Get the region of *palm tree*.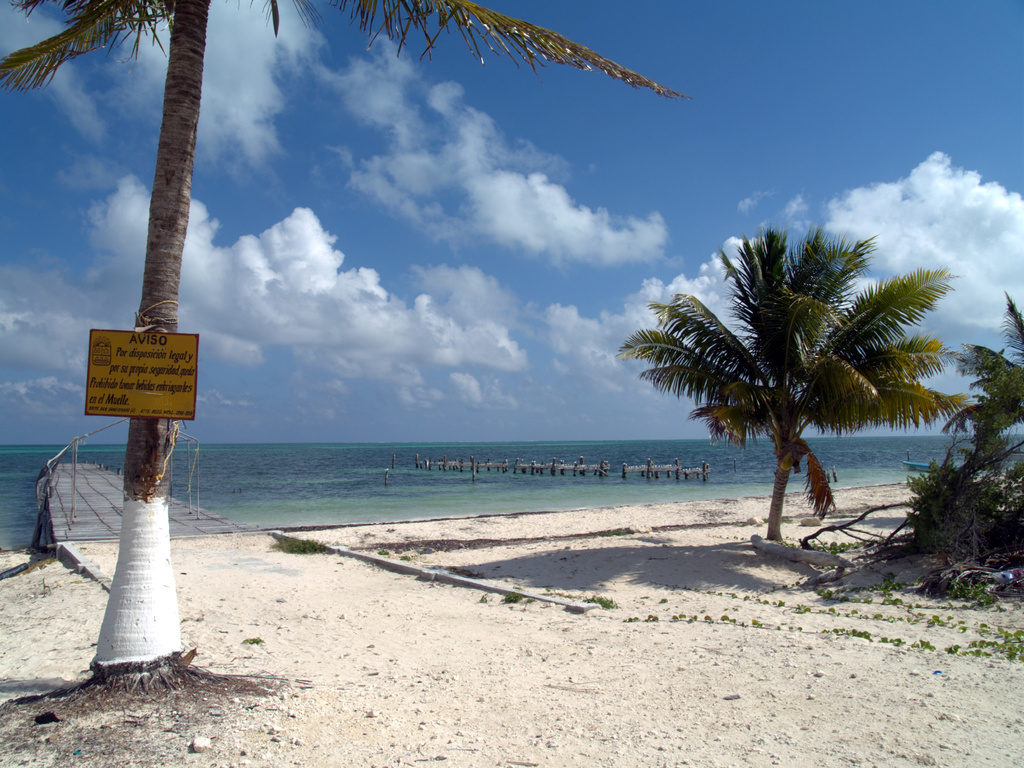
left=0, top=0, right=700, bottom=692.
